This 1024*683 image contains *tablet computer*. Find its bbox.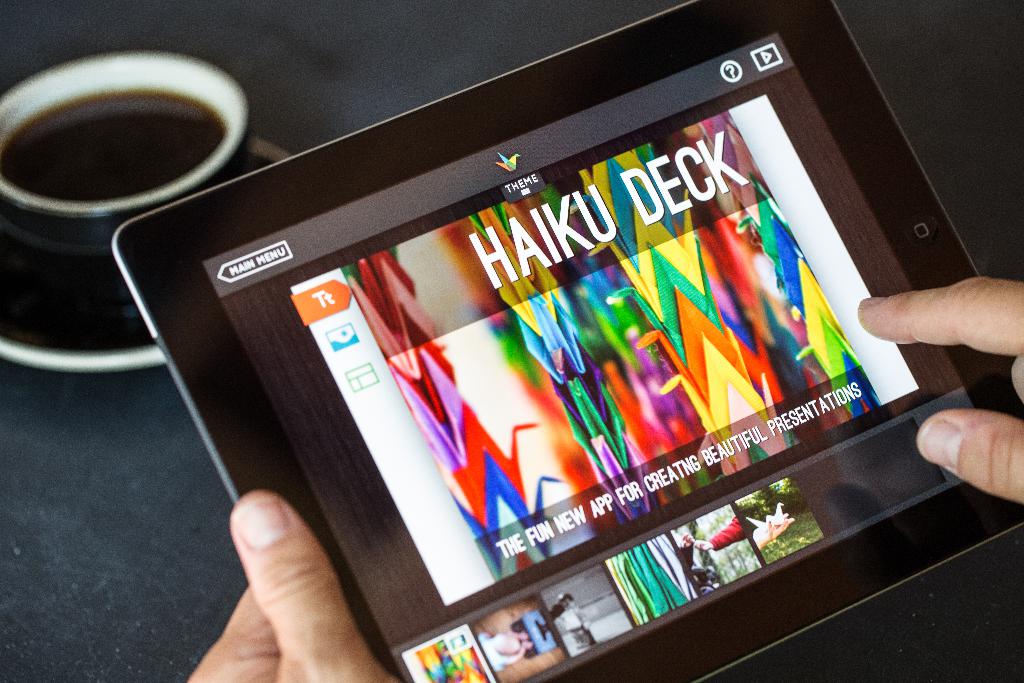
112,0,1023,682.
